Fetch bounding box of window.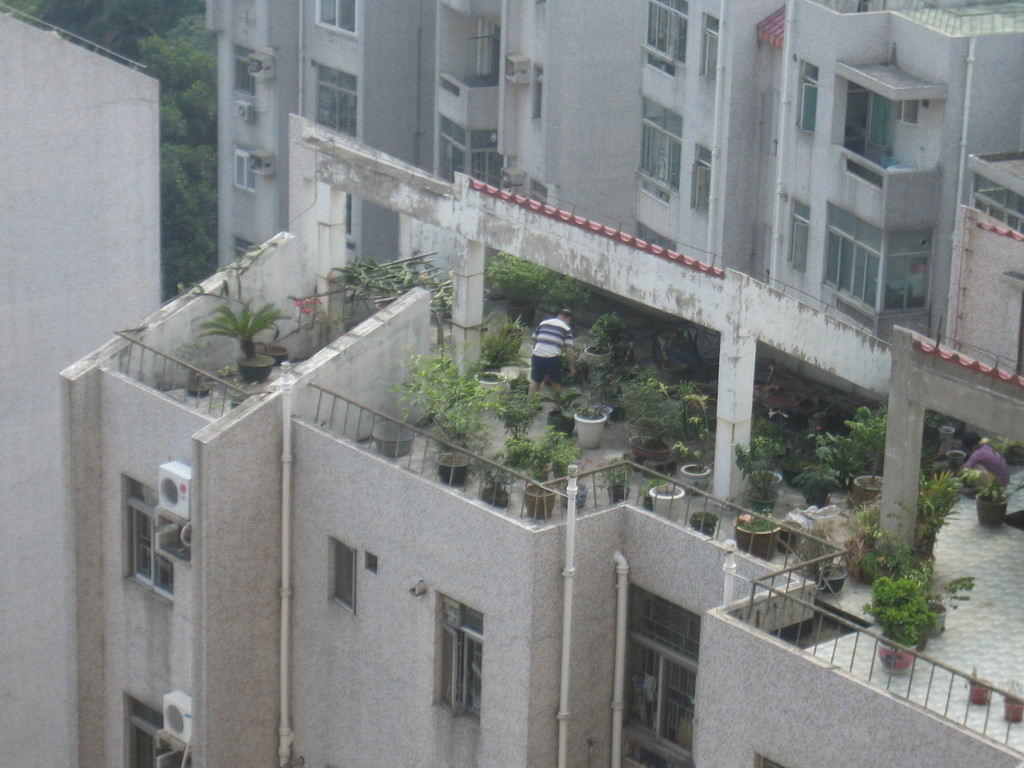
Bbox: [x1=792, y1=193, x2=813, y2=275].
